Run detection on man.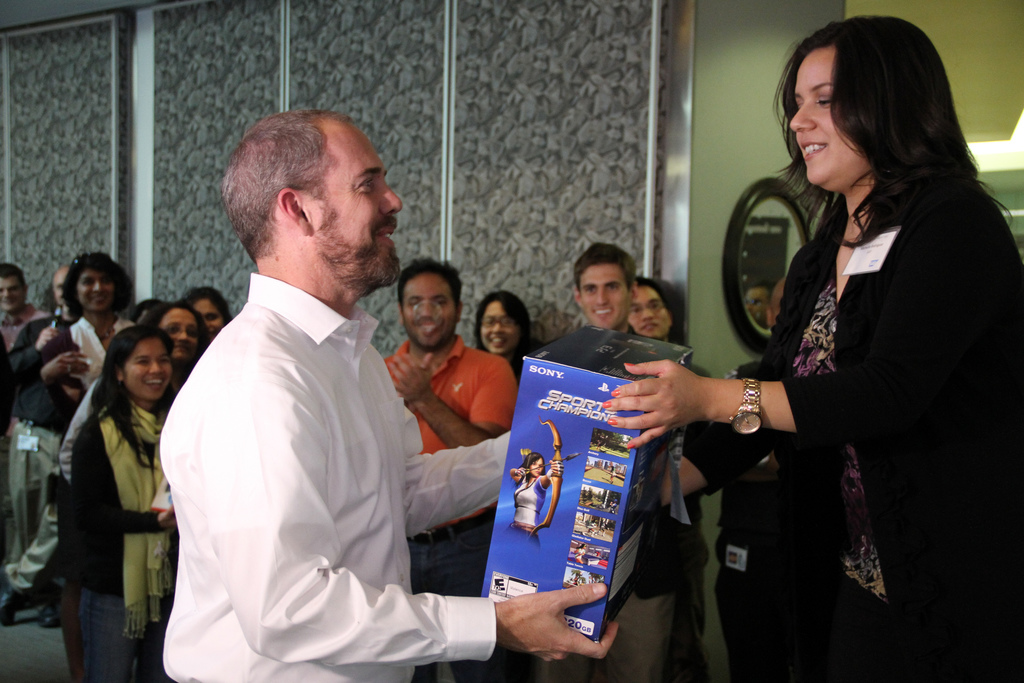
Result: pyautogui.locateOnScreen(630, 273, 673, 340).
